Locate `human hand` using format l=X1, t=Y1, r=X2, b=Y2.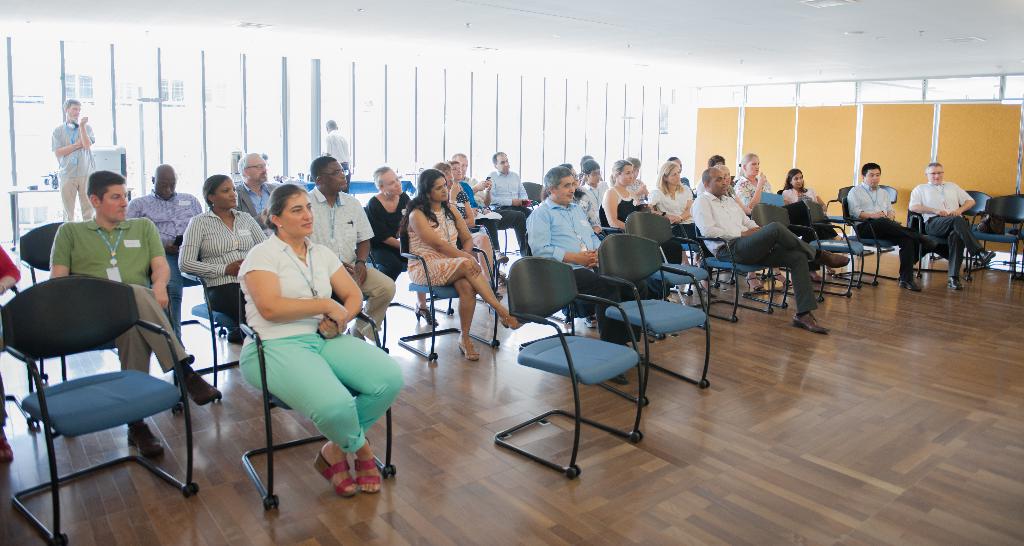
l=668, t=213, r=682, b=224.
